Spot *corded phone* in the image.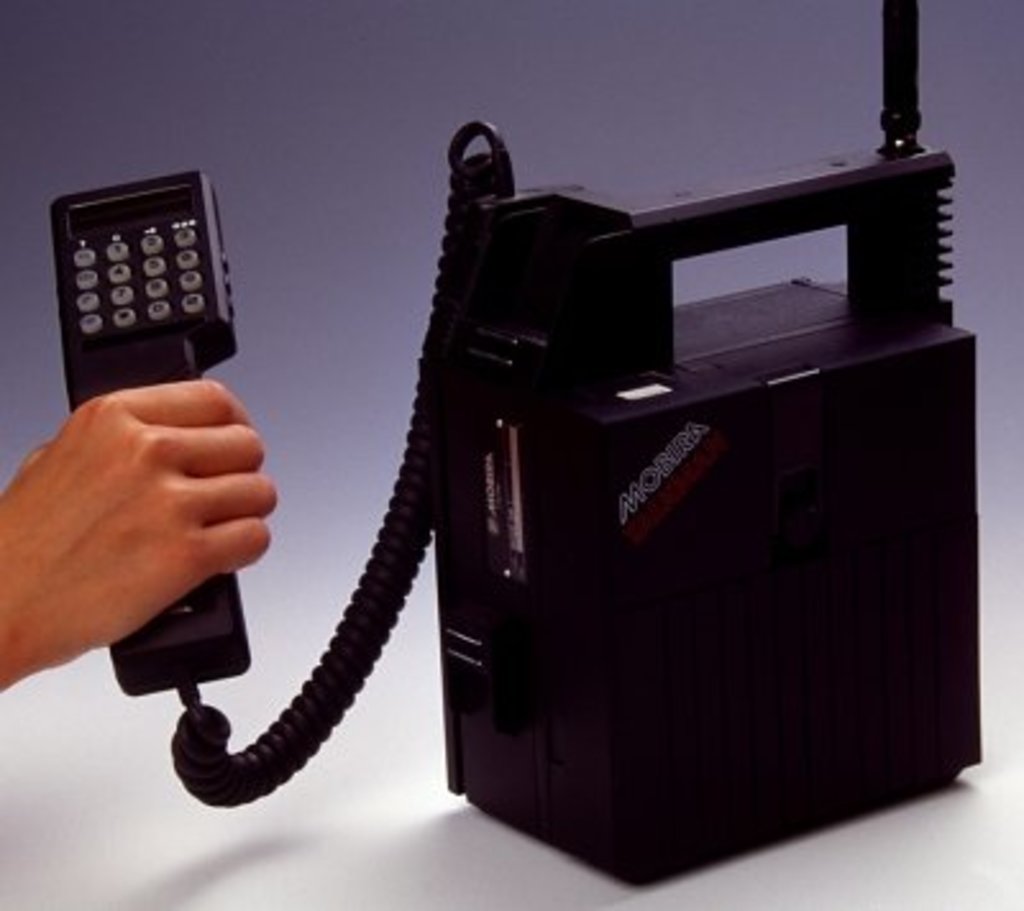
*corded phone* found at pyautogui.locateOnScreen(49, 0, 975, 880).
